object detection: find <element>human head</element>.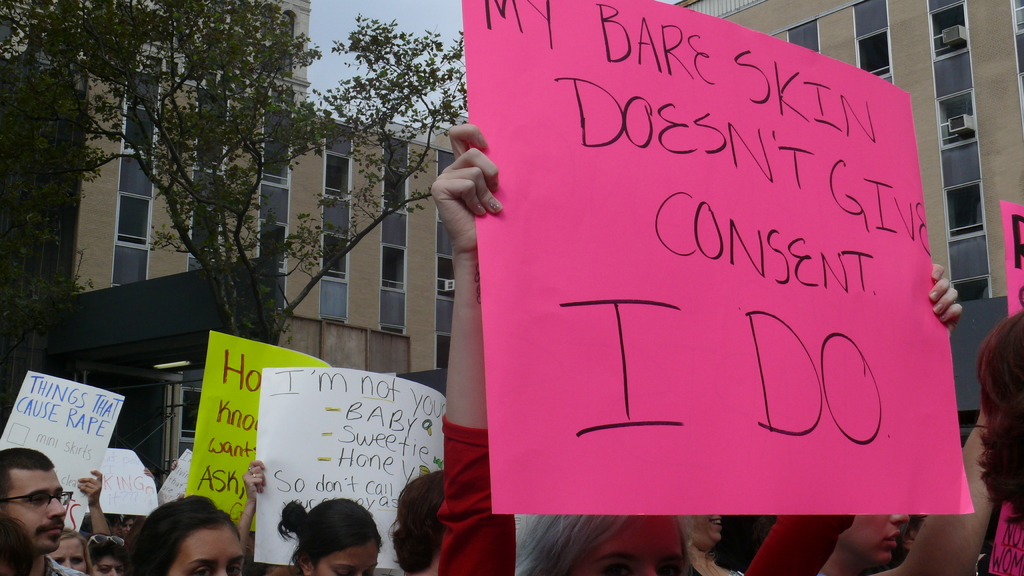
x1=0, y1=447, x2=70, y2=566.
